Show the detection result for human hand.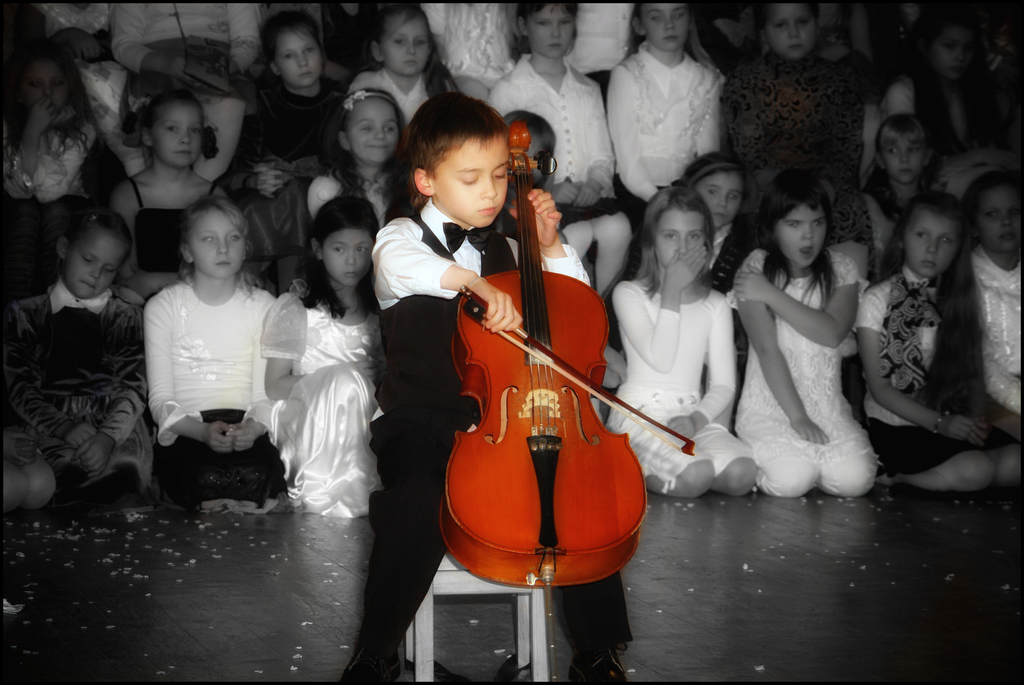
left=64, top=422, right=97, bottom=449.
